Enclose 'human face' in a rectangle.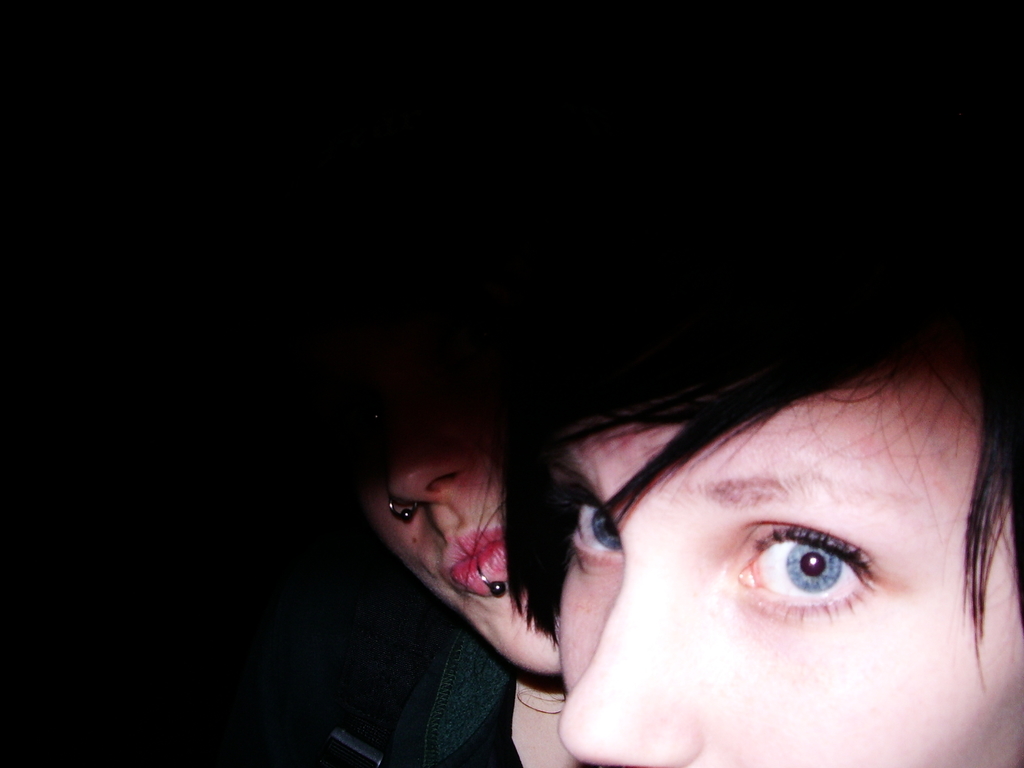
Rect(562, 366, 1023, 767).
